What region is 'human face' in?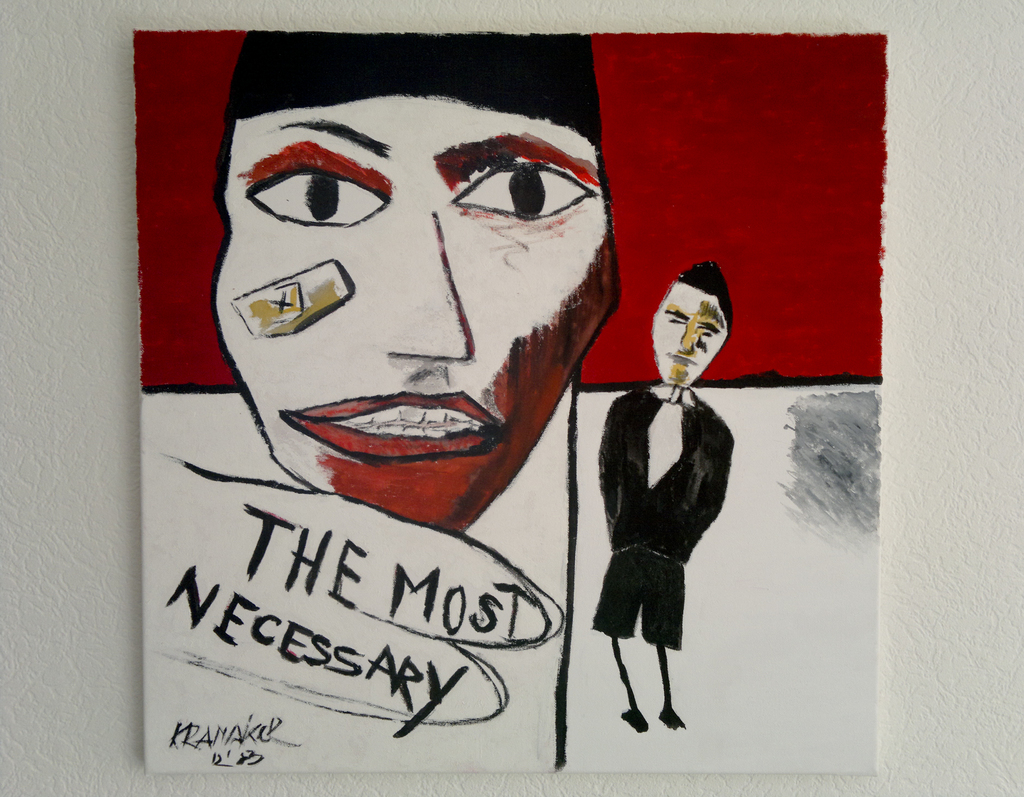
l=653, t=283, r=726, b=390.
